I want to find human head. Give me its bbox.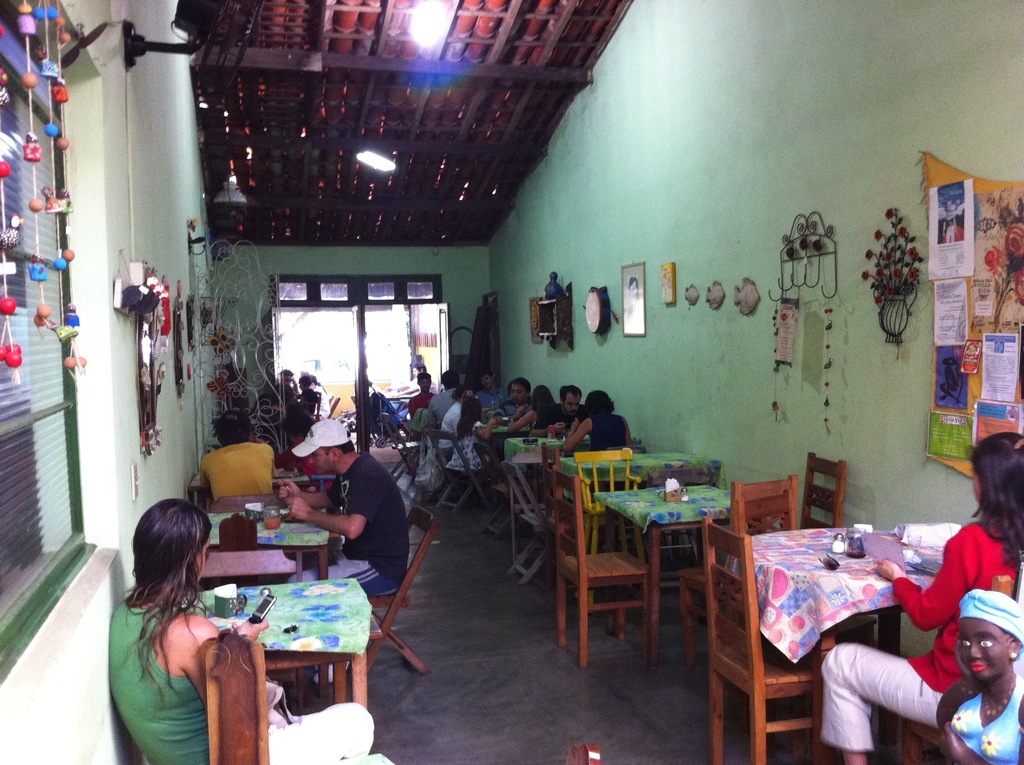
[560,385,582,416].
